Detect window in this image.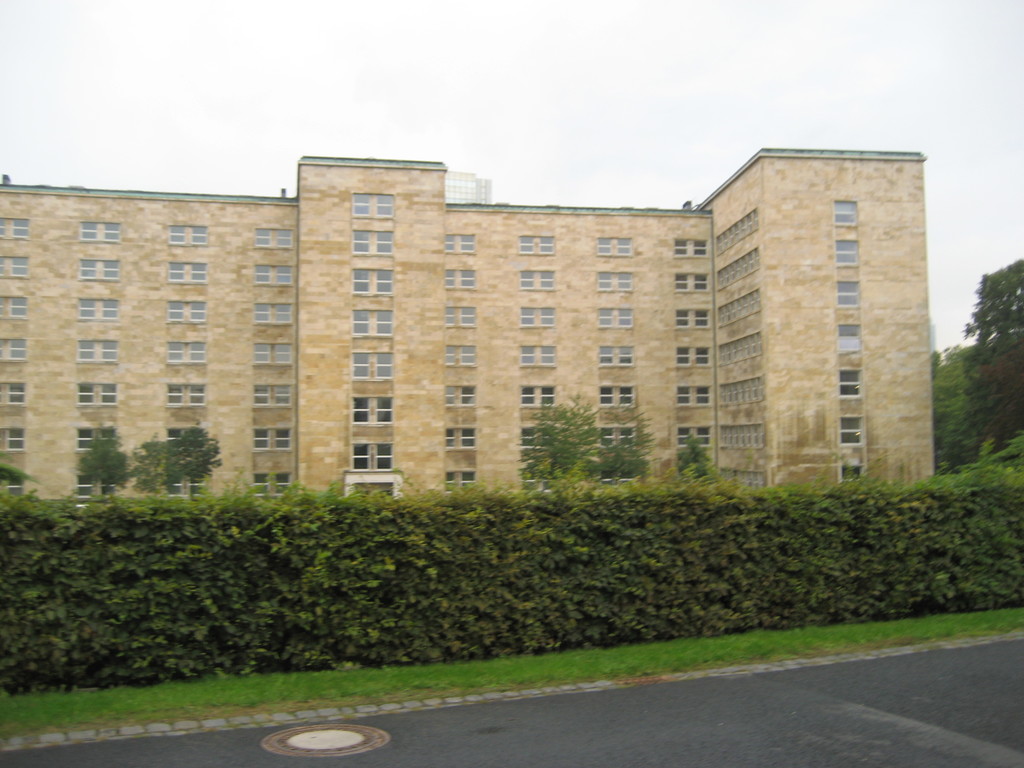
Detection: x1=444 y1=471 x2=473 y2=492.
